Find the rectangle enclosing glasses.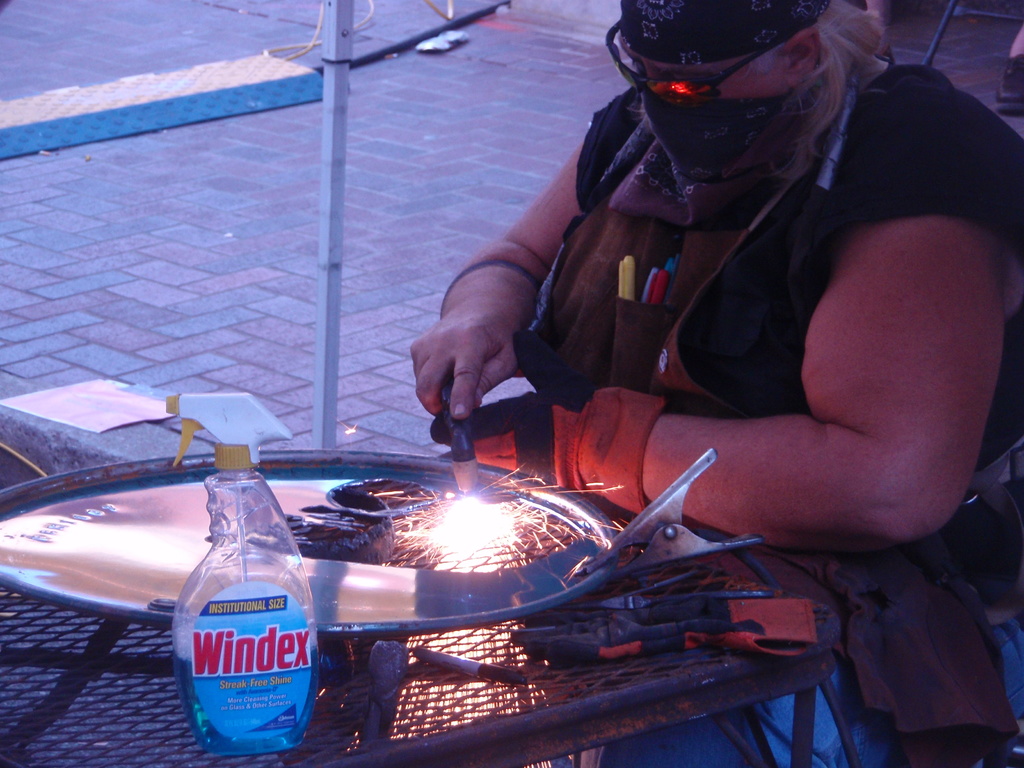
<box>605,17,821,111</box>.
